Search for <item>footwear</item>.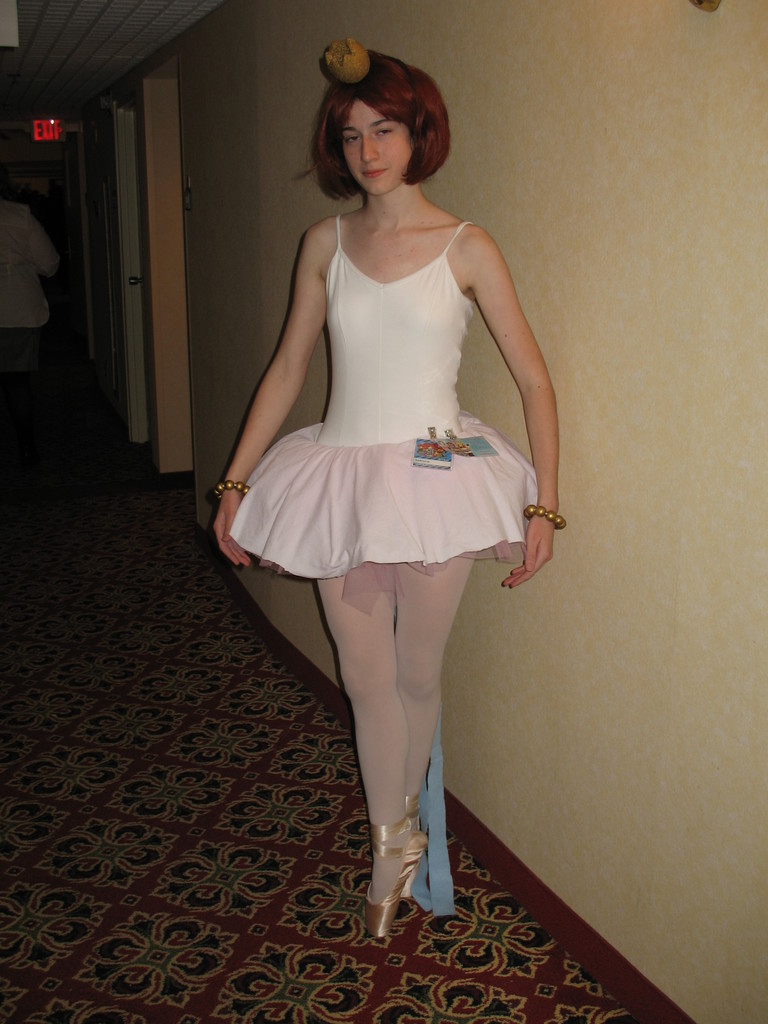
Found at 361/851/403/937.
